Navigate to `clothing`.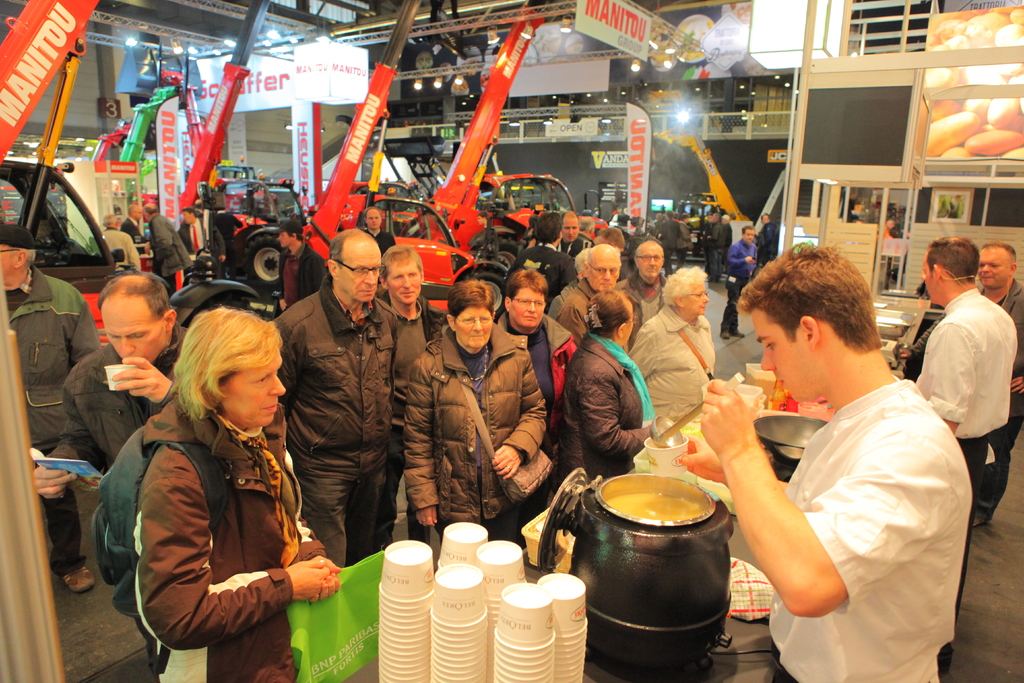
Navigation target: {"x1": 971, "y1": 278, "x2": 1023, "y2": 523}.
